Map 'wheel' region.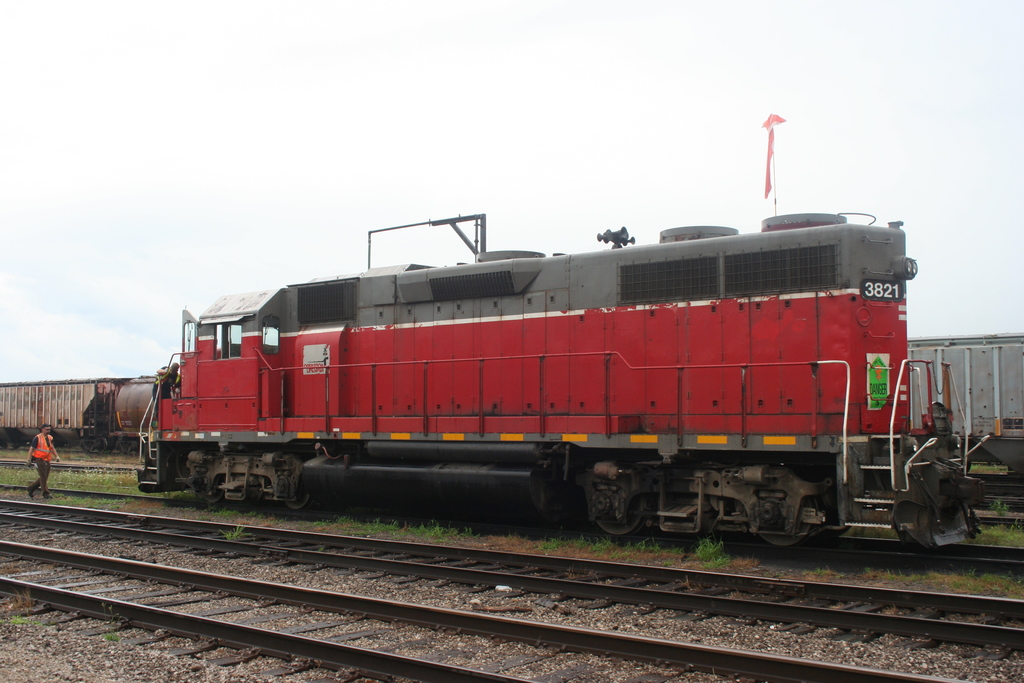
Mapped to locate(594, 493, 643, 532).
